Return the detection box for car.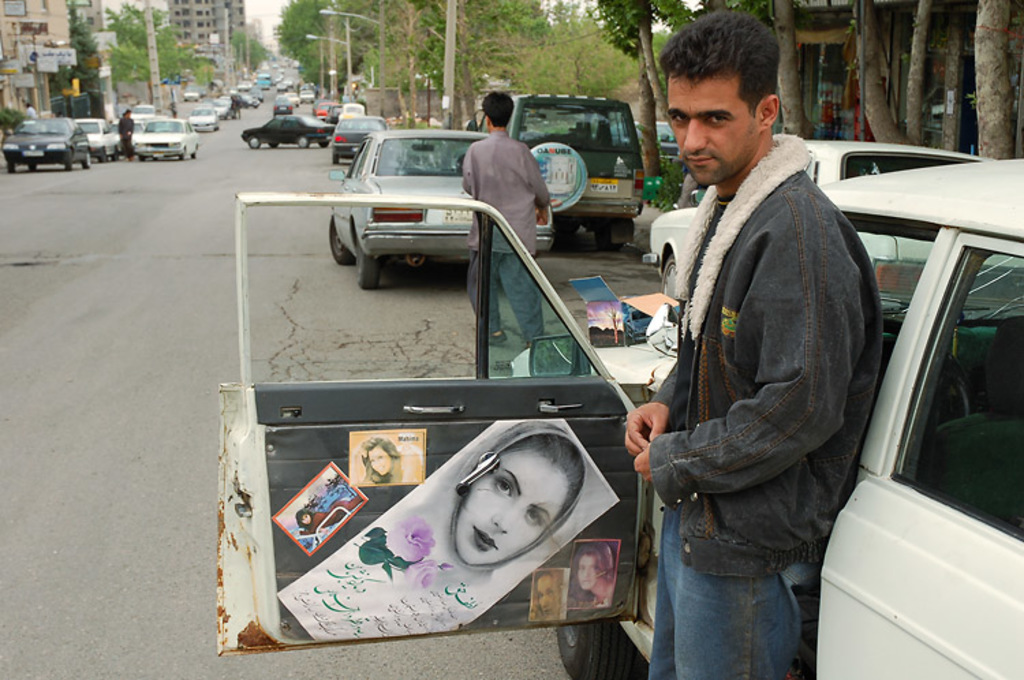
select_region(128, 102, 154, 123).
